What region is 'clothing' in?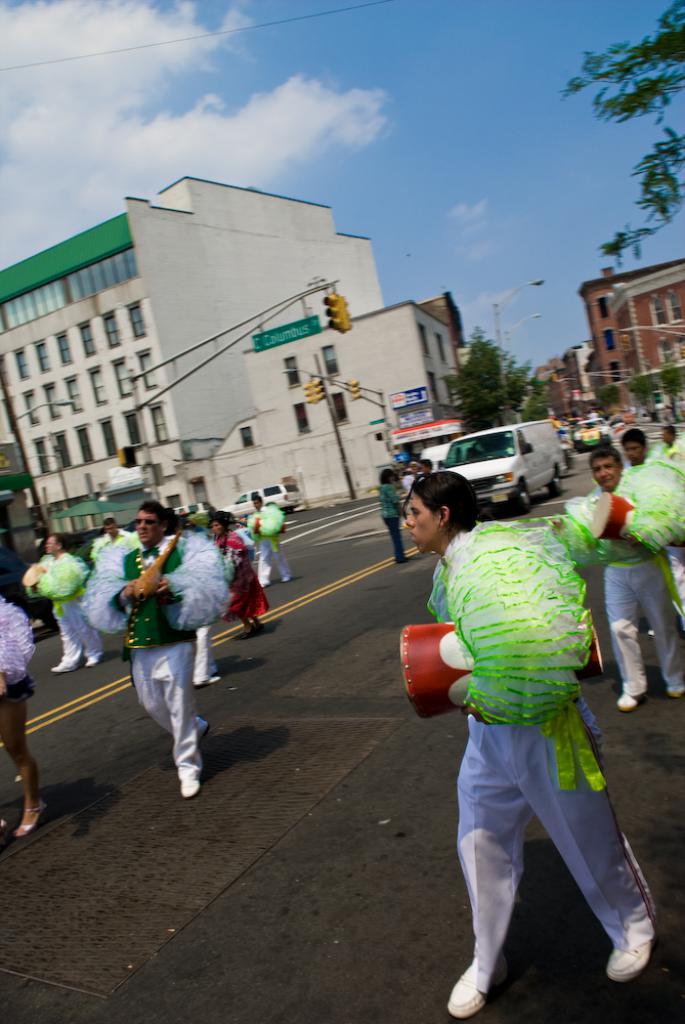
{"x1": 58, "y1": 556, "x2": 110, "y2": 663}.
